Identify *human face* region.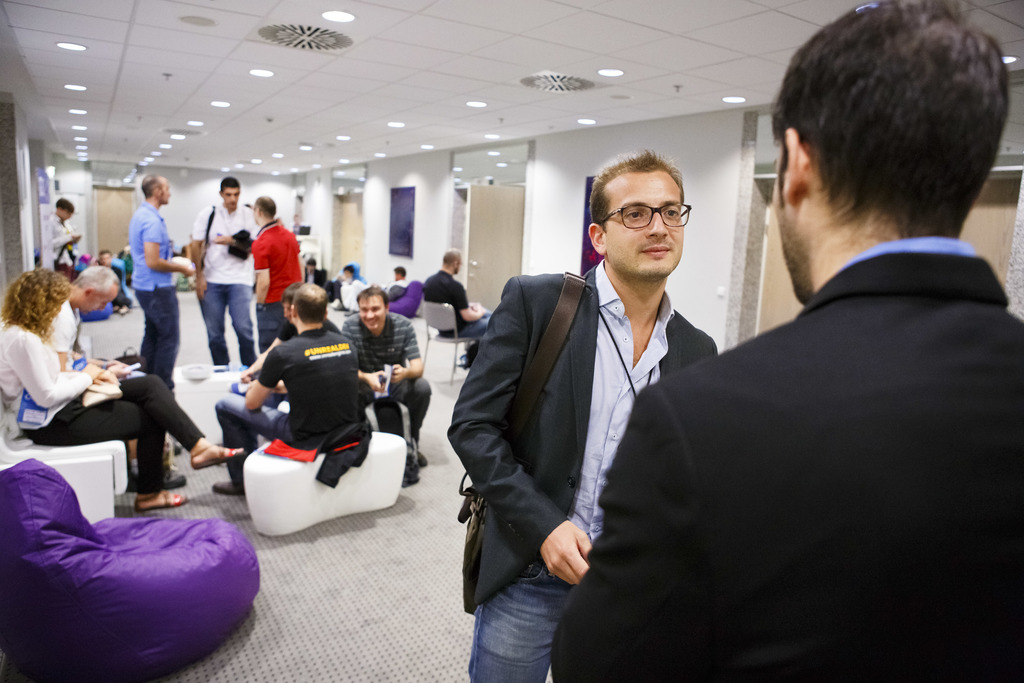
Region: l=364, t=295, r=385, b=331.
